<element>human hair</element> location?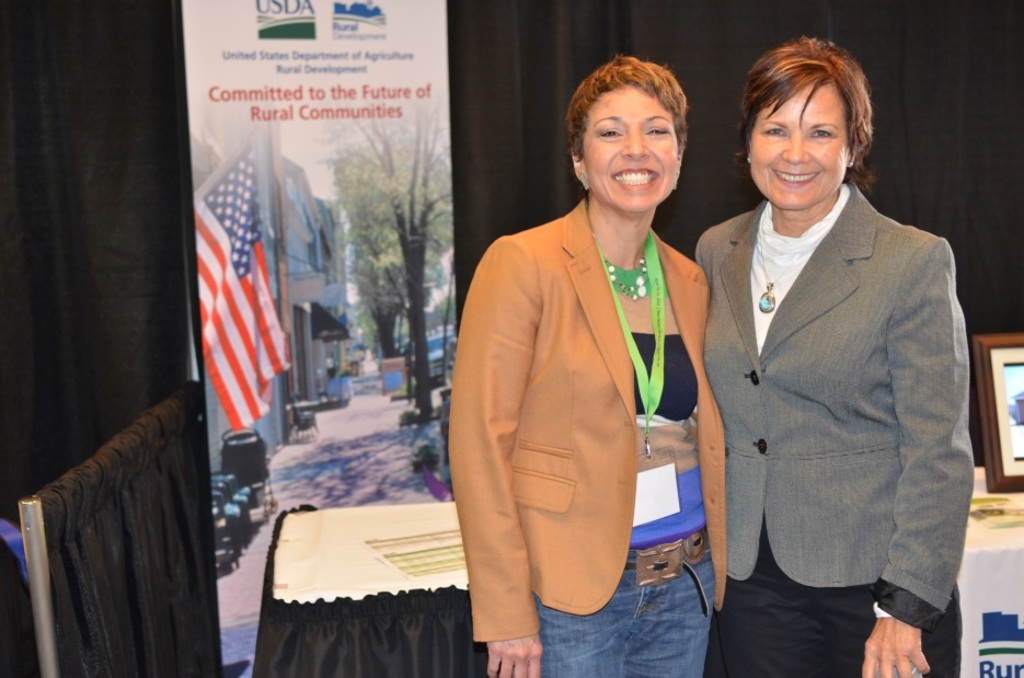
<bbox>767, 25, 889, 174</bbox>
